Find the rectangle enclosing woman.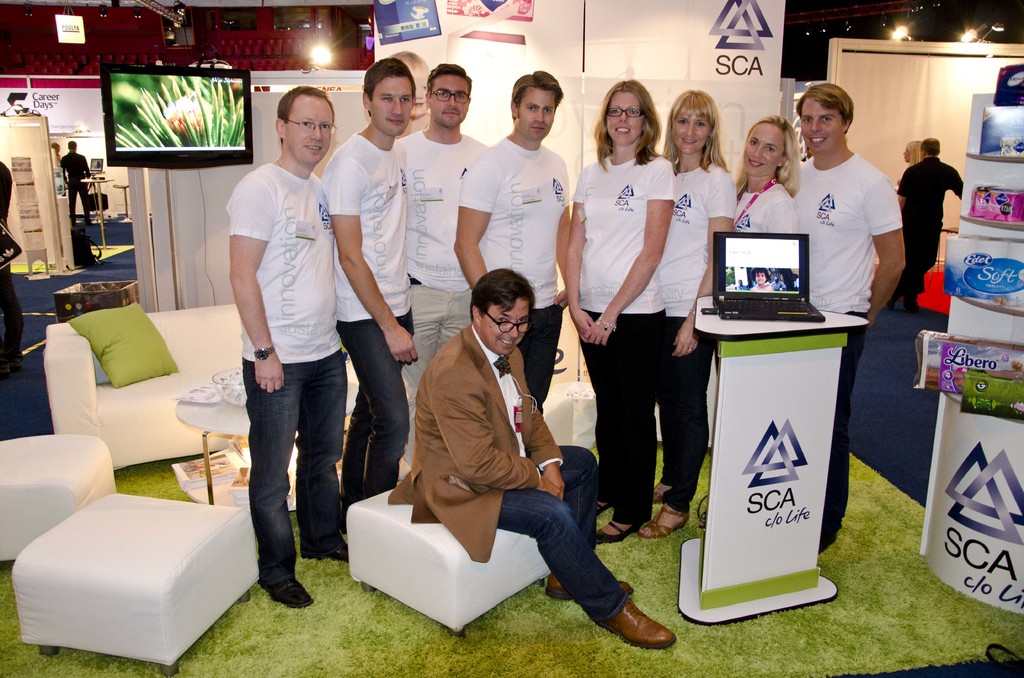
[634, 86, 741, 540].
